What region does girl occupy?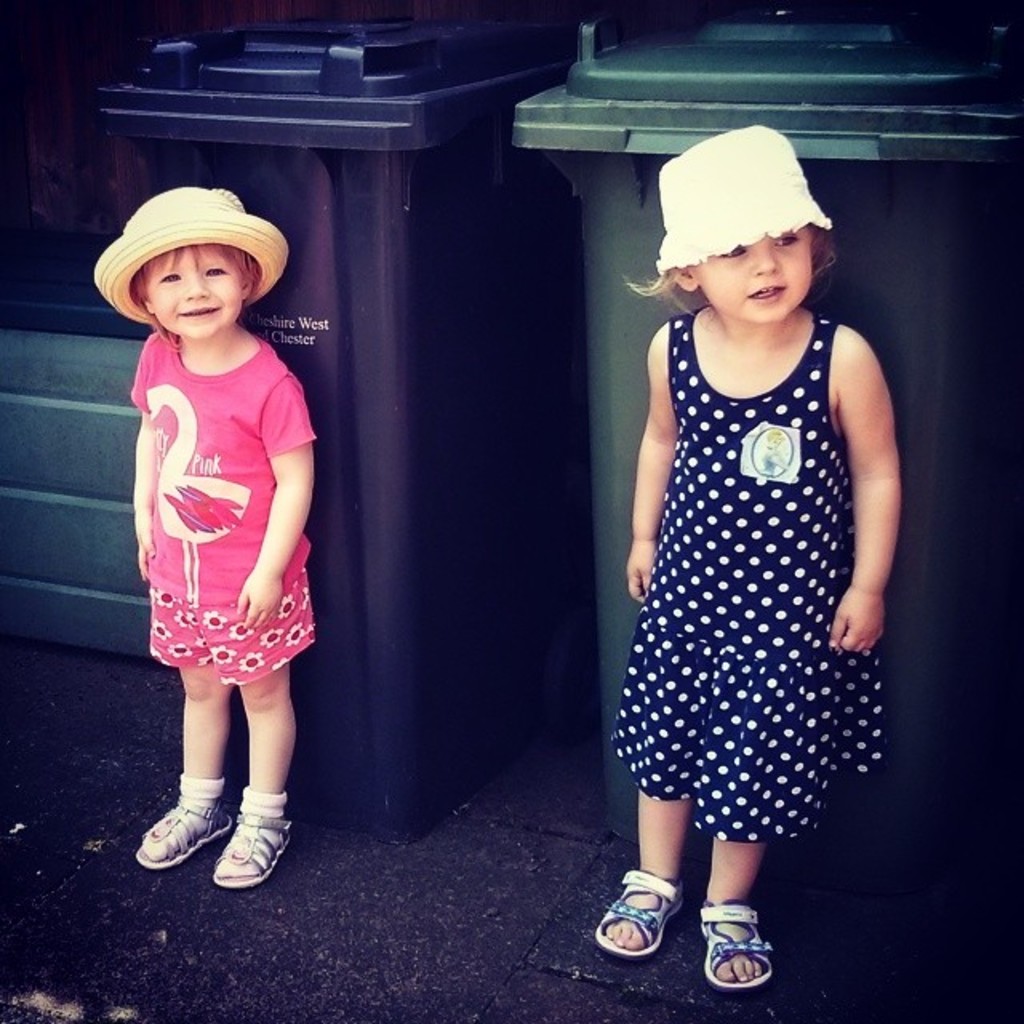
box=[93, 178, 318, 885].
